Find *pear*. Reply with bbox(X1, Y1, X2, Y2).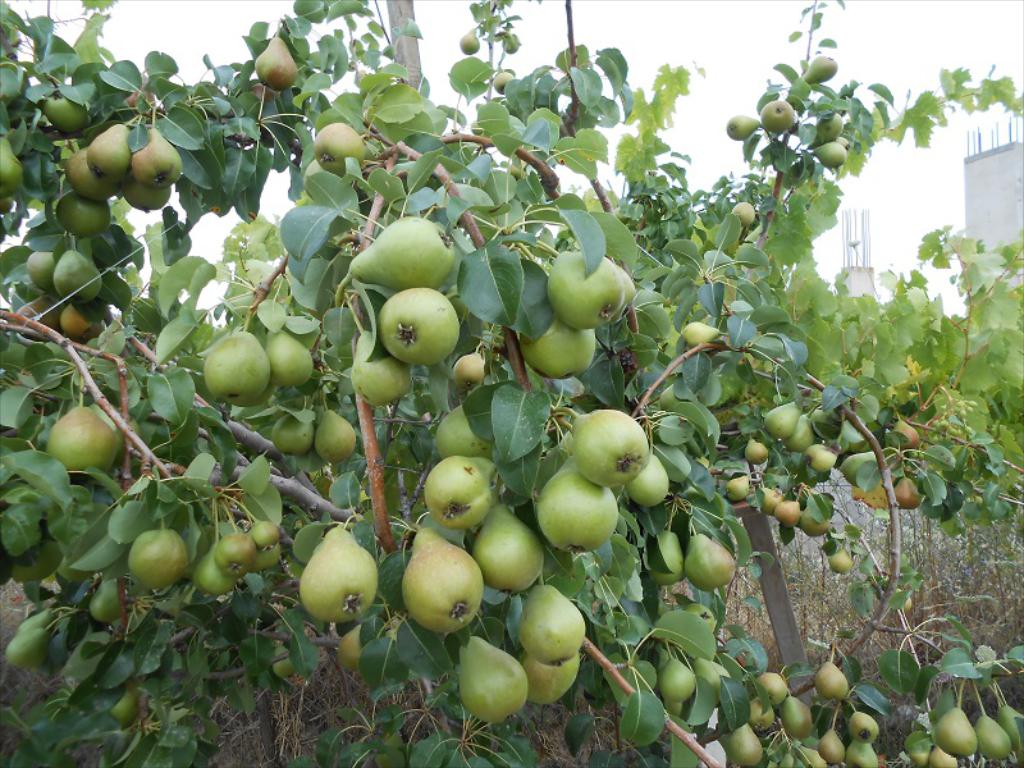
bbox(616, 264, 639, 312).
